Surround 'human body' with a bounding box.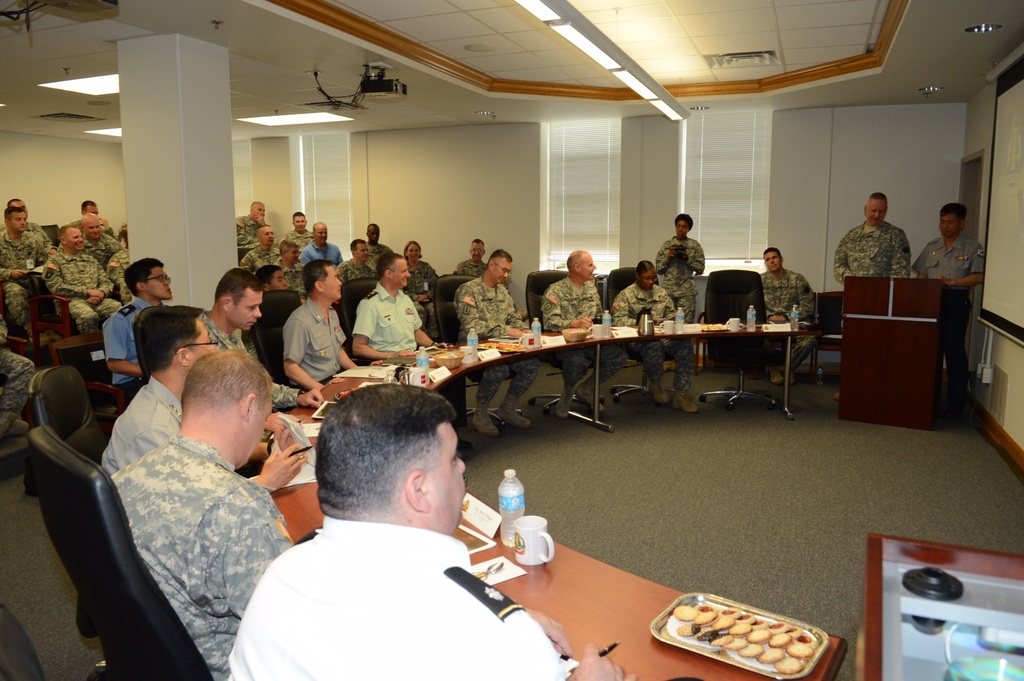
l=195, t=266, r=325, b=427.
